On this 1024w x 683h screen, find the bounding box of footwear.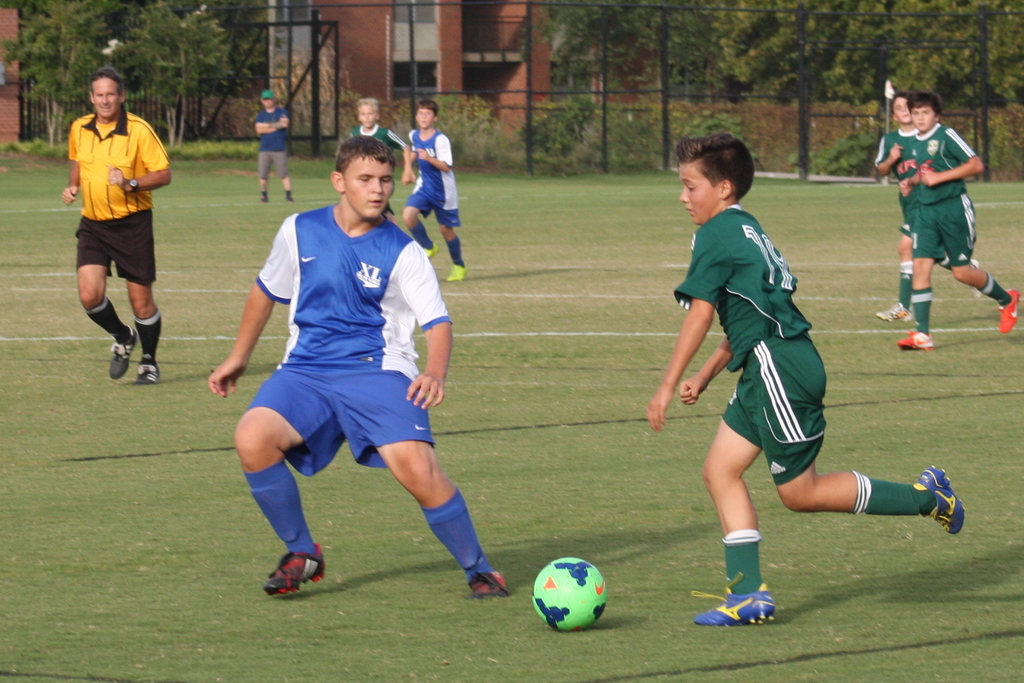
Bounding box: Rect(470, 564, 511, 602).
